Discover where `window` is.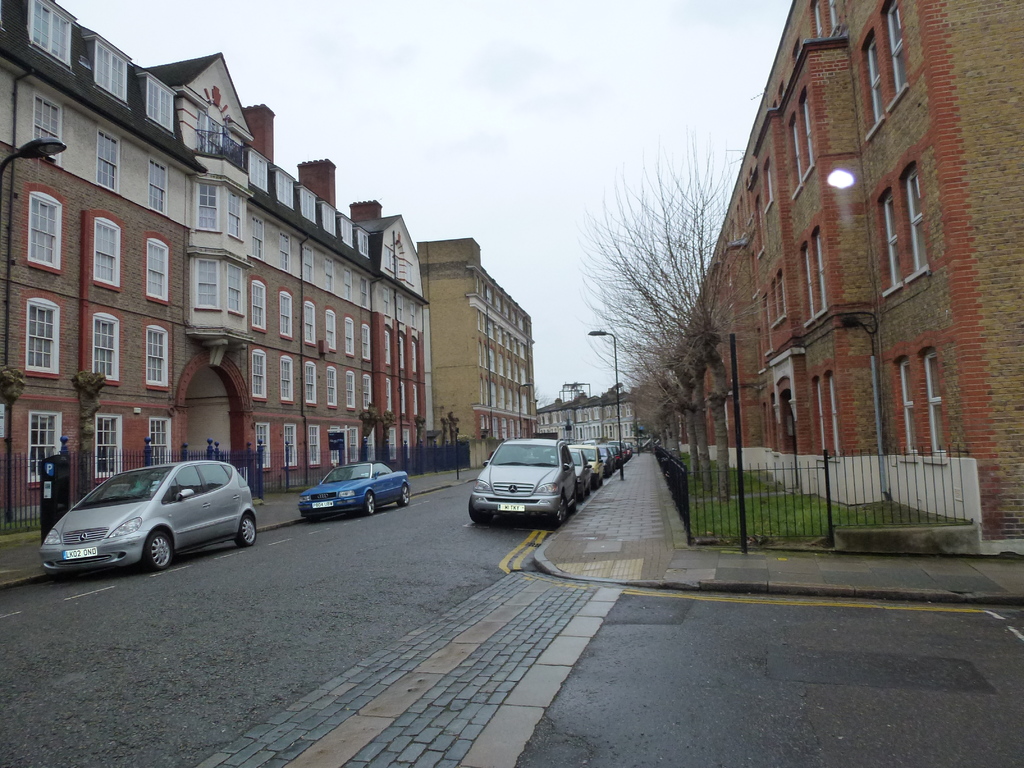
Discovered at 884:3:906:103.
